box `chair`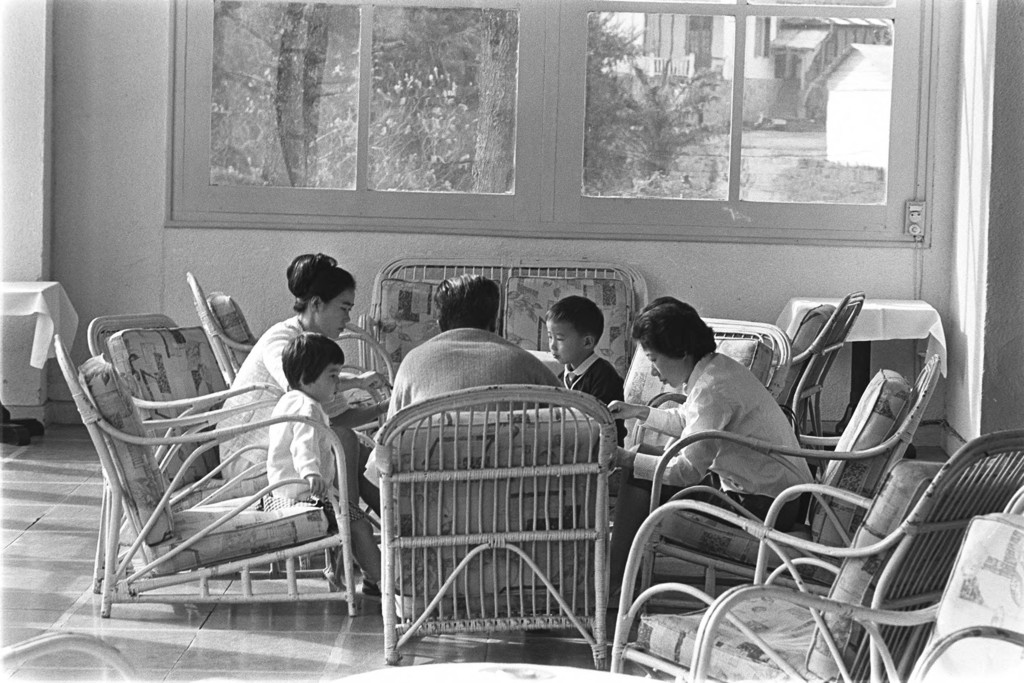
region(611, 431, 1023, 682)
